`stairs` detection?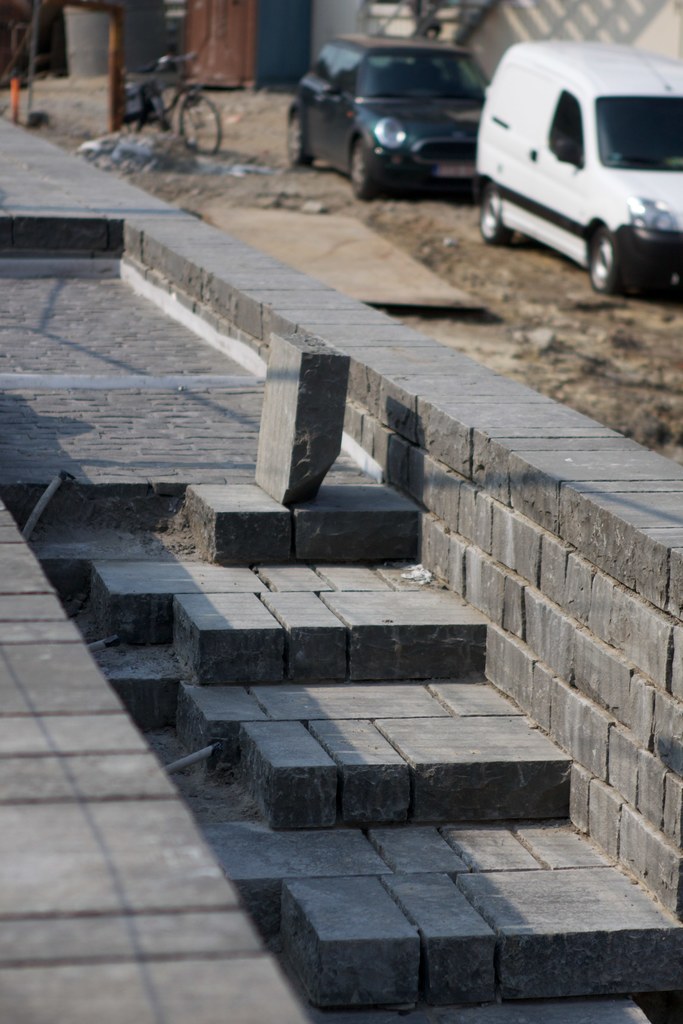
167:483:682:1011
